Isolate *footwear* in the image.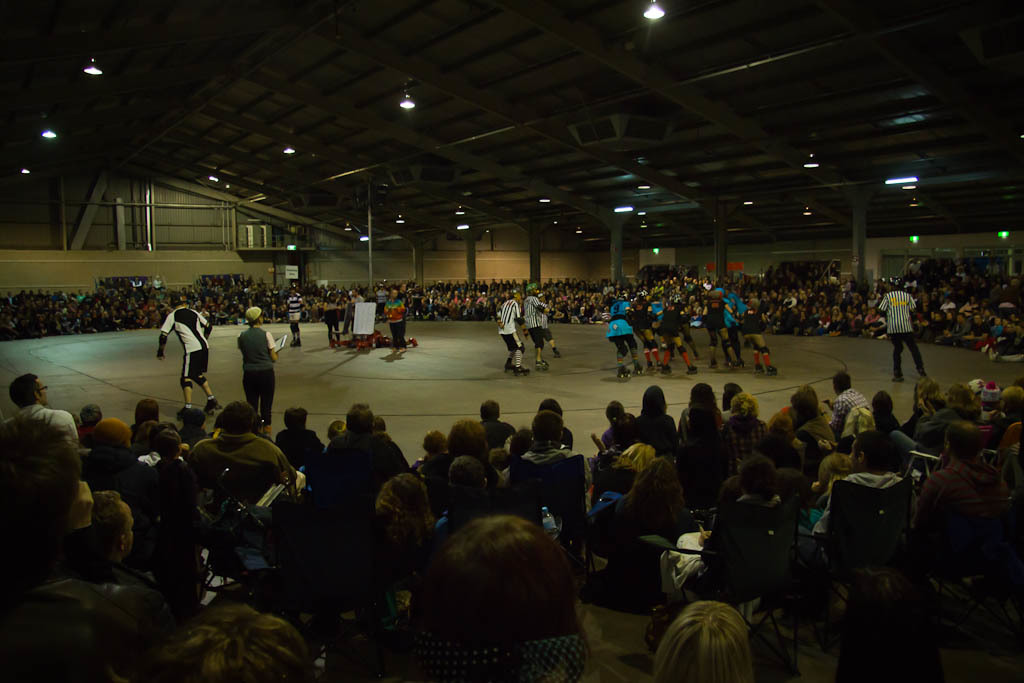
Isolated region: 660/365/671/376.
